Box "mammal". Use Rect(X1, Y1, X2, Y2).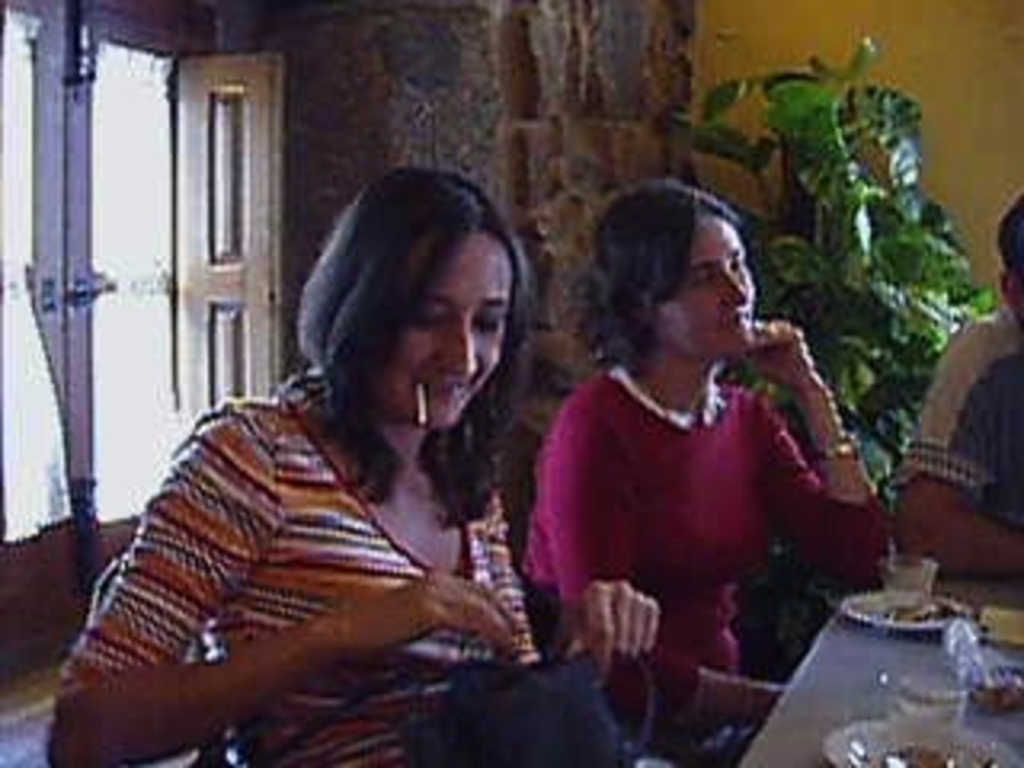
Rect(45, 163, 659, 765).
